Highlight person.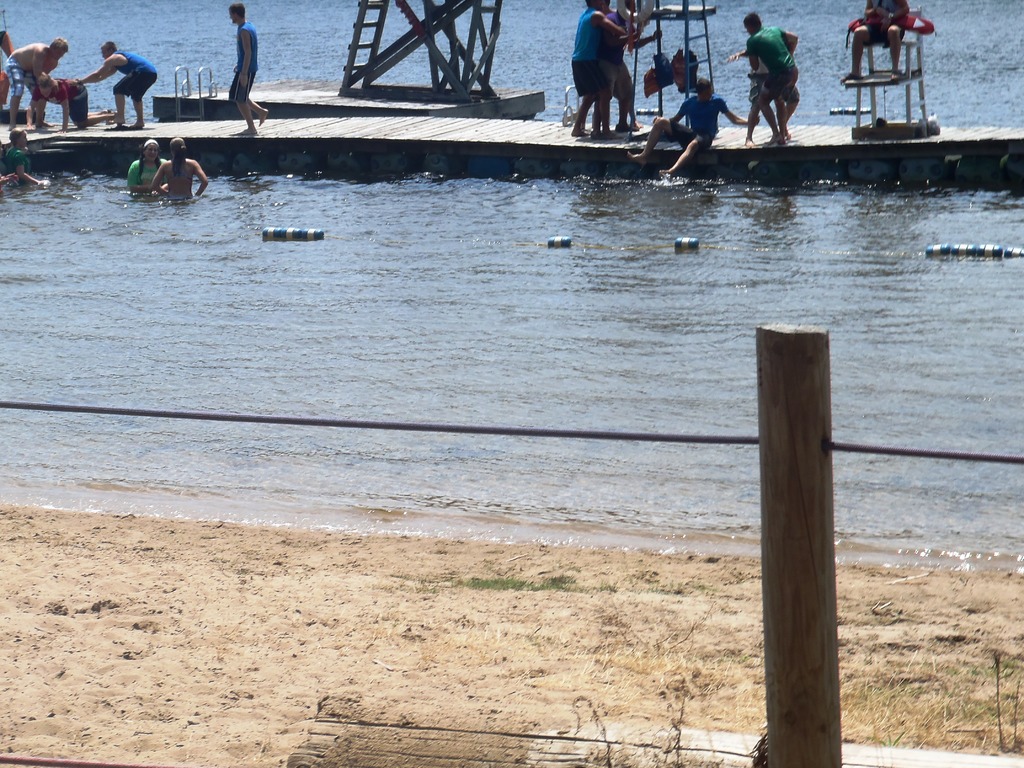
Highlighted region: region(741, 11, 796, 140).
